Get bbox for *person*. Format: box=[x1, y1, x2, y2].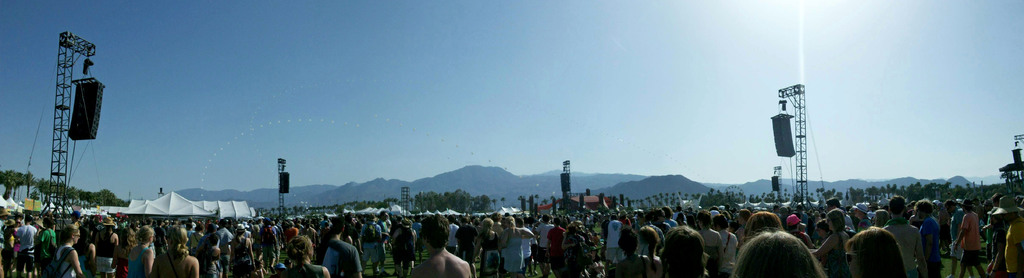
box=[250, 213, 276, 277].
